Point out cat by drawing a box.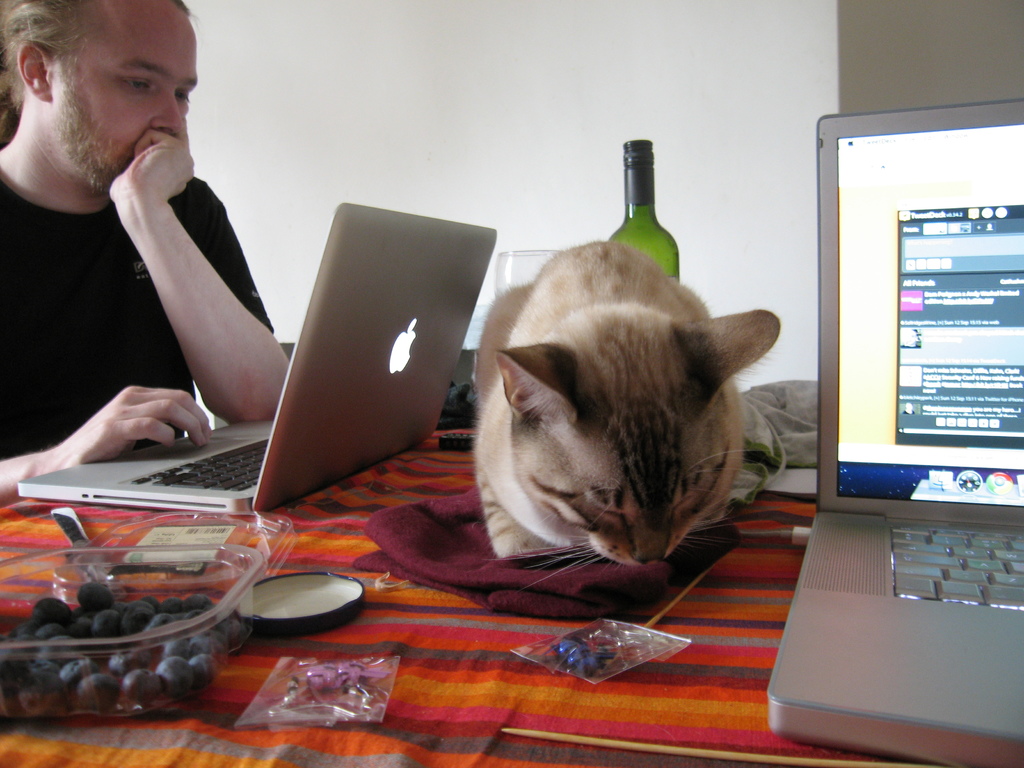
detection(472, 241, 782, 589).
